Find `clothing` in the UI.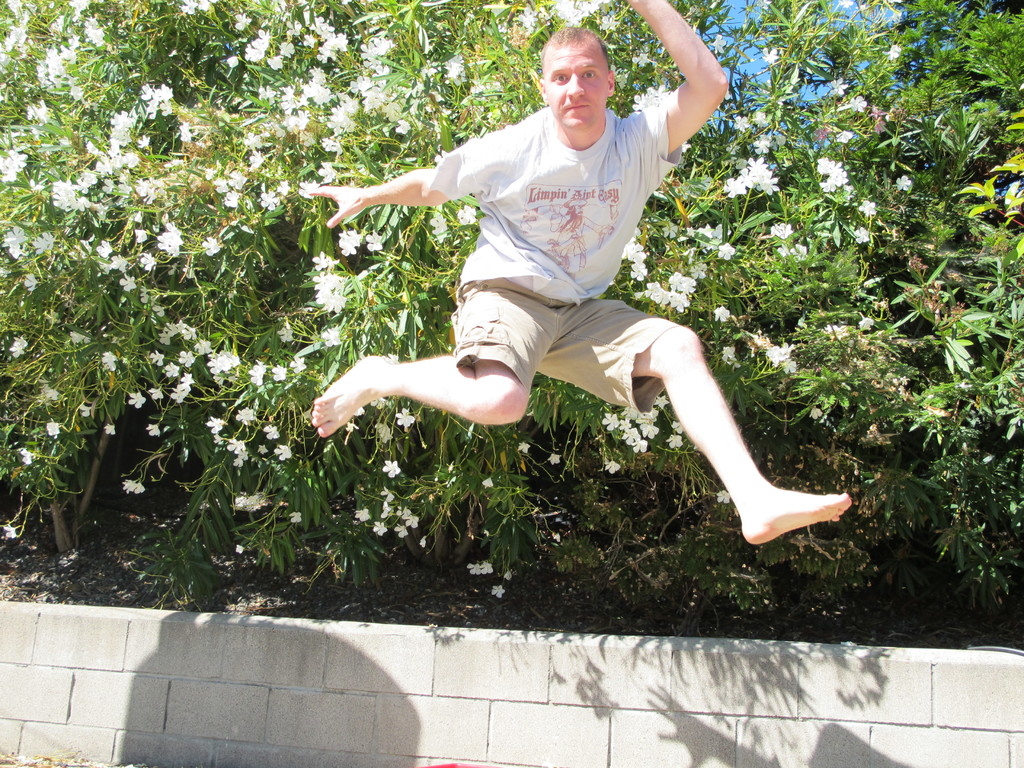
UI element at BBox(425, 104, 698, 399).
